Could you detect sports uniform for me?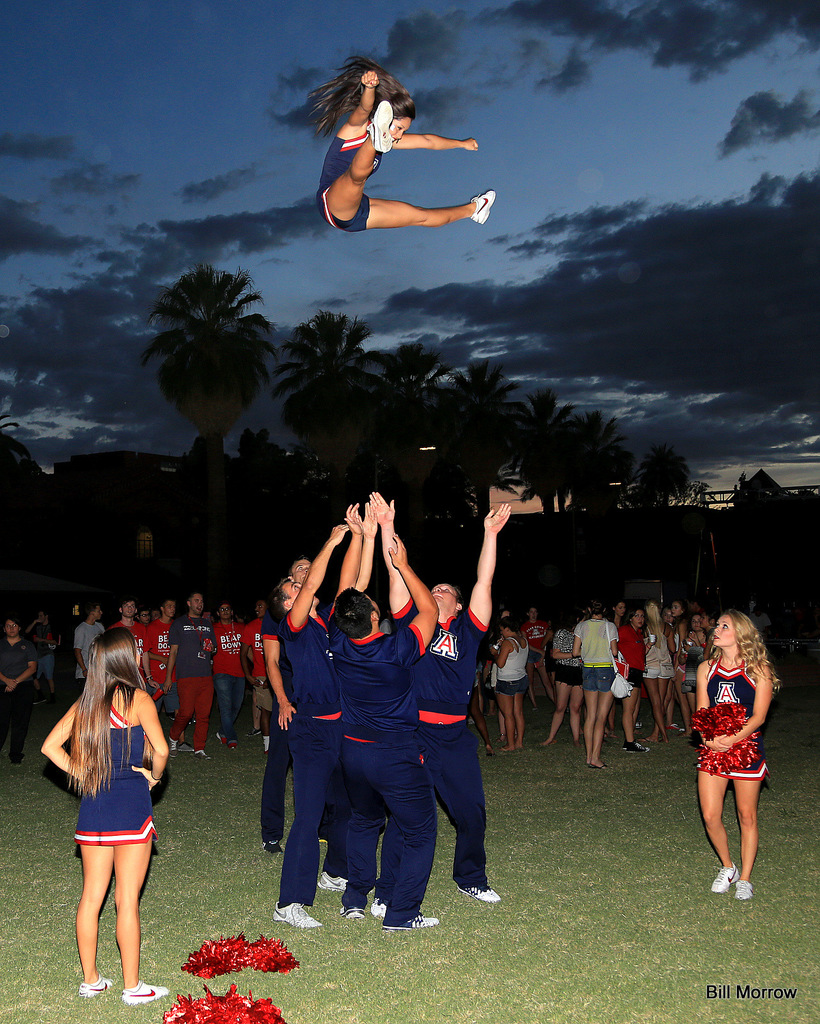
Detection result: region(306, 76, 510, 248).
